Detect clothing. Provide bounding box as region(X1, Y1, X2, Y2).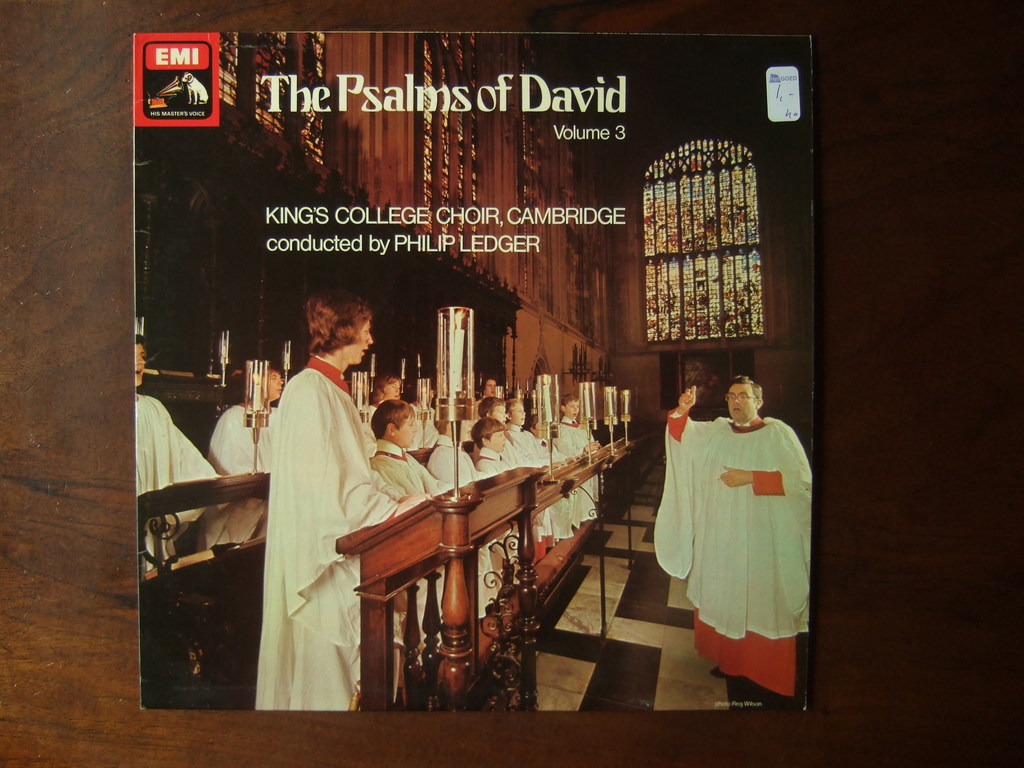
region(644, 387, 811, 685).
